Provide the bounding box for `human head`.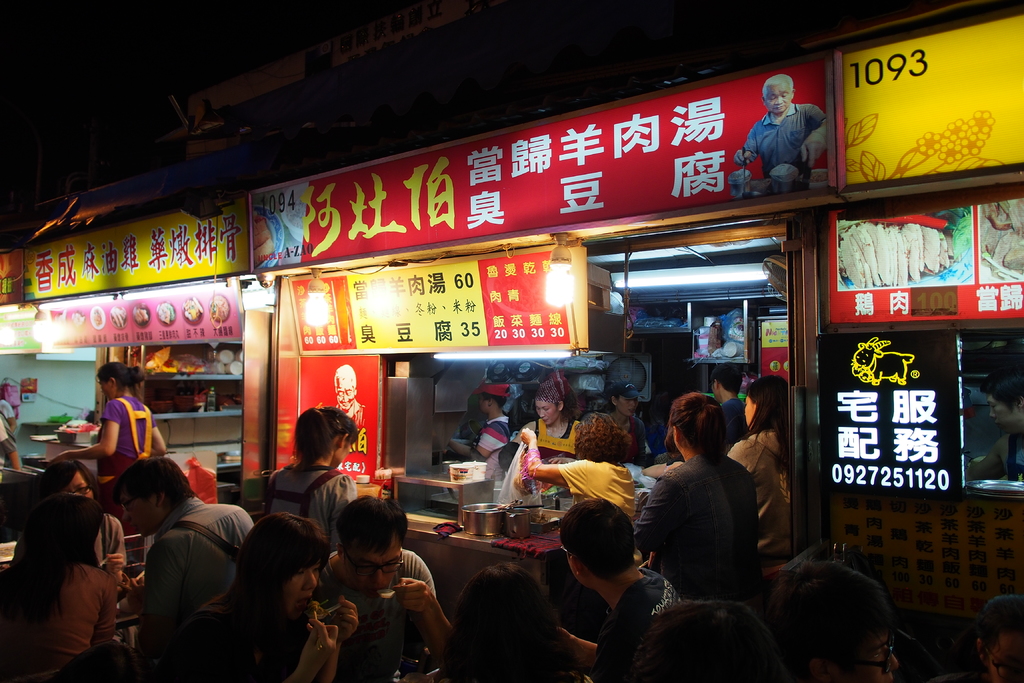
x1=710, y1=359, x2=743, y2=402.
